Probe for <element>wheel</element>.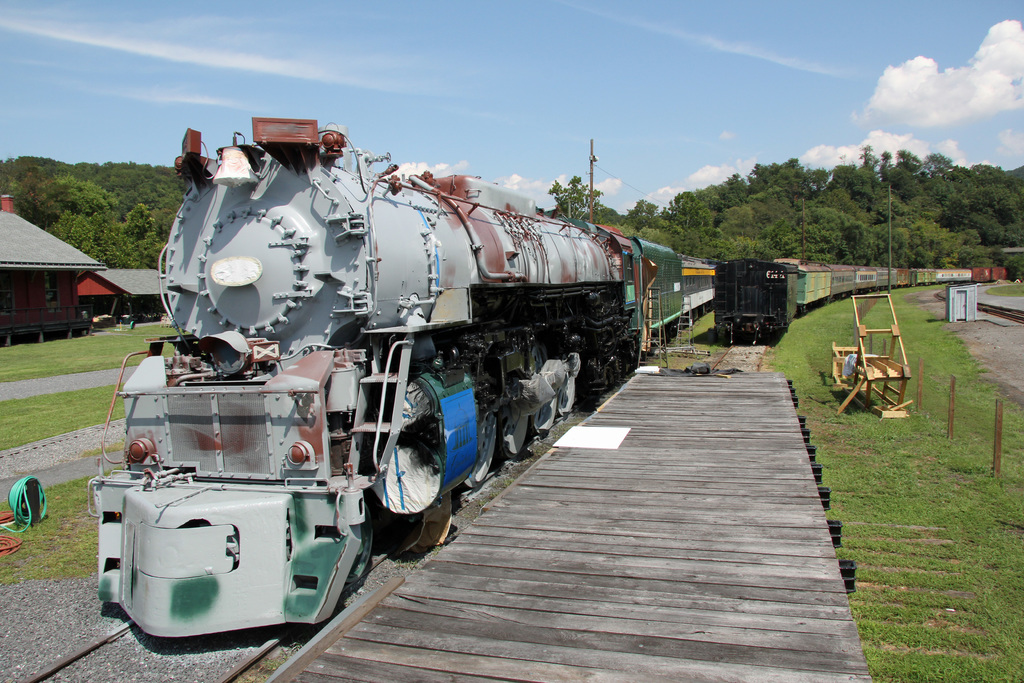
Probe result: x1=456, y1=415, x2=497, y2=488.
